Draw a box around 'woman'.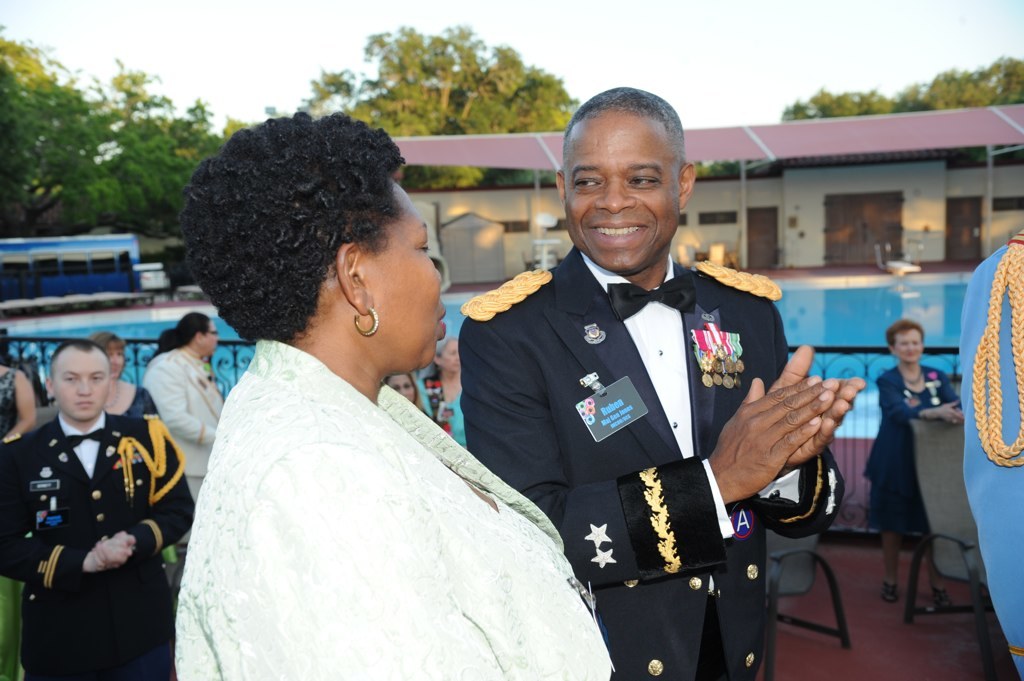
locate(87, 330, 168, 419).
